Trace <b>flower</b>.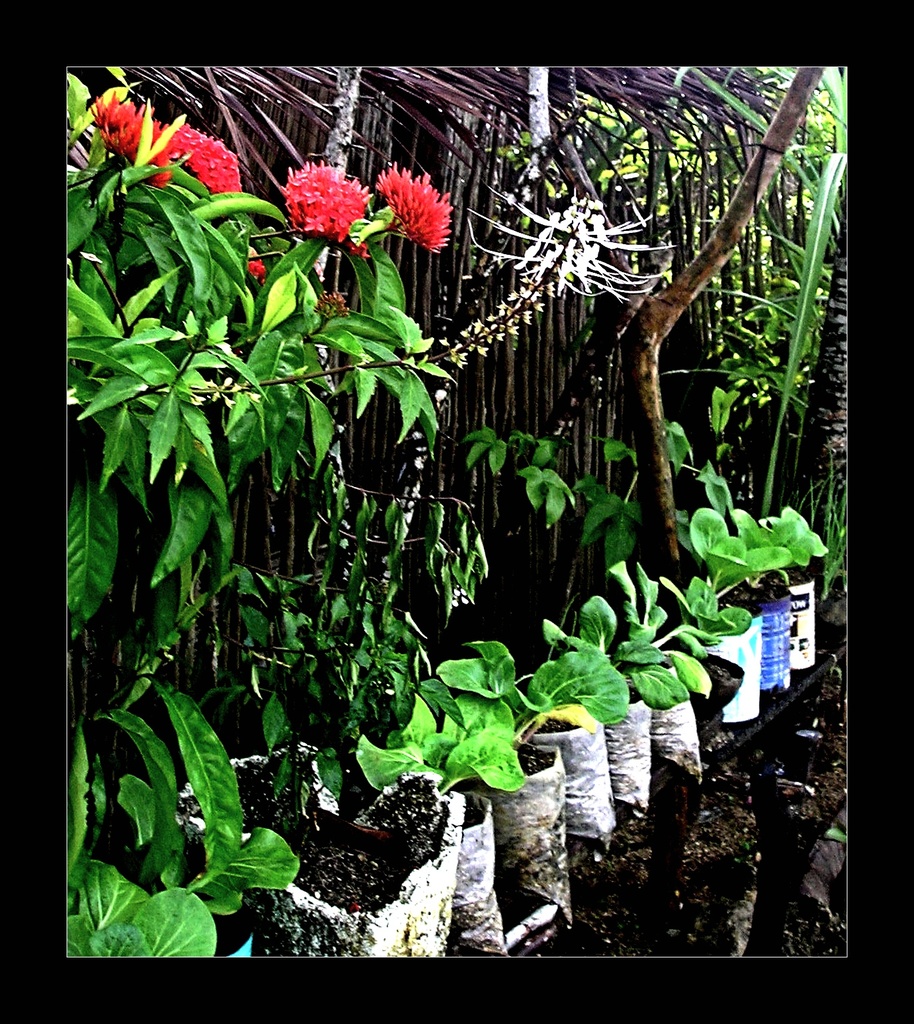
Traced to select_region(371, 162, 453, 253).
